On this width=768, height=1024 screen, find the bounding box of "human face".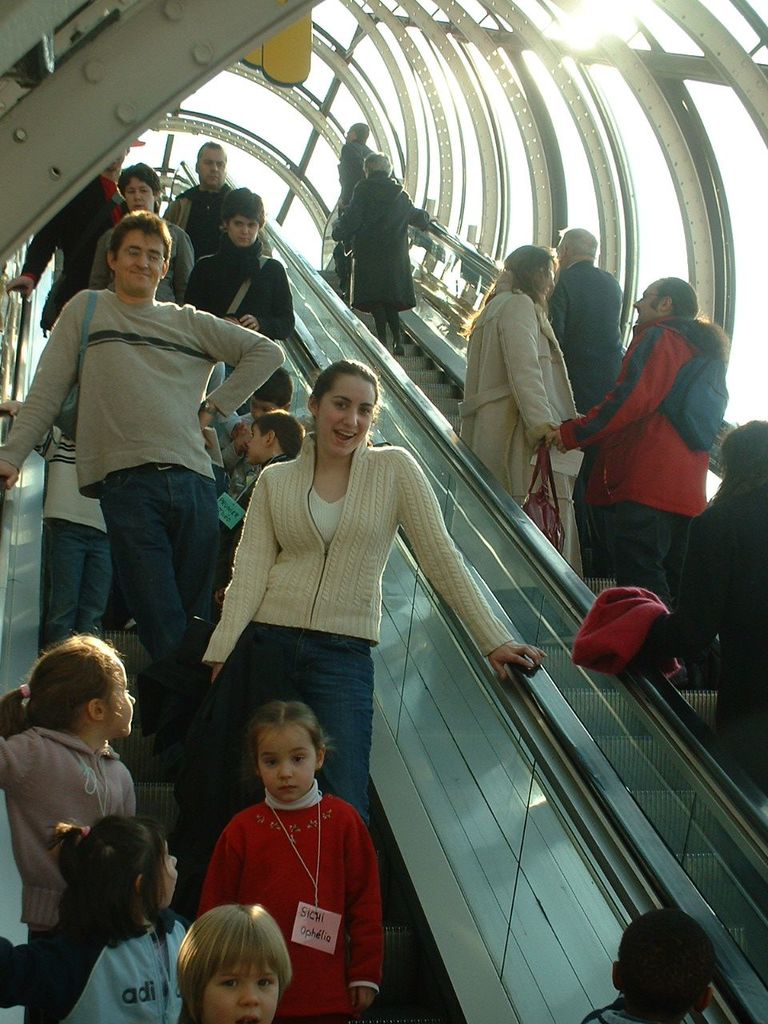
Bounding box: (114,231,164,290).
